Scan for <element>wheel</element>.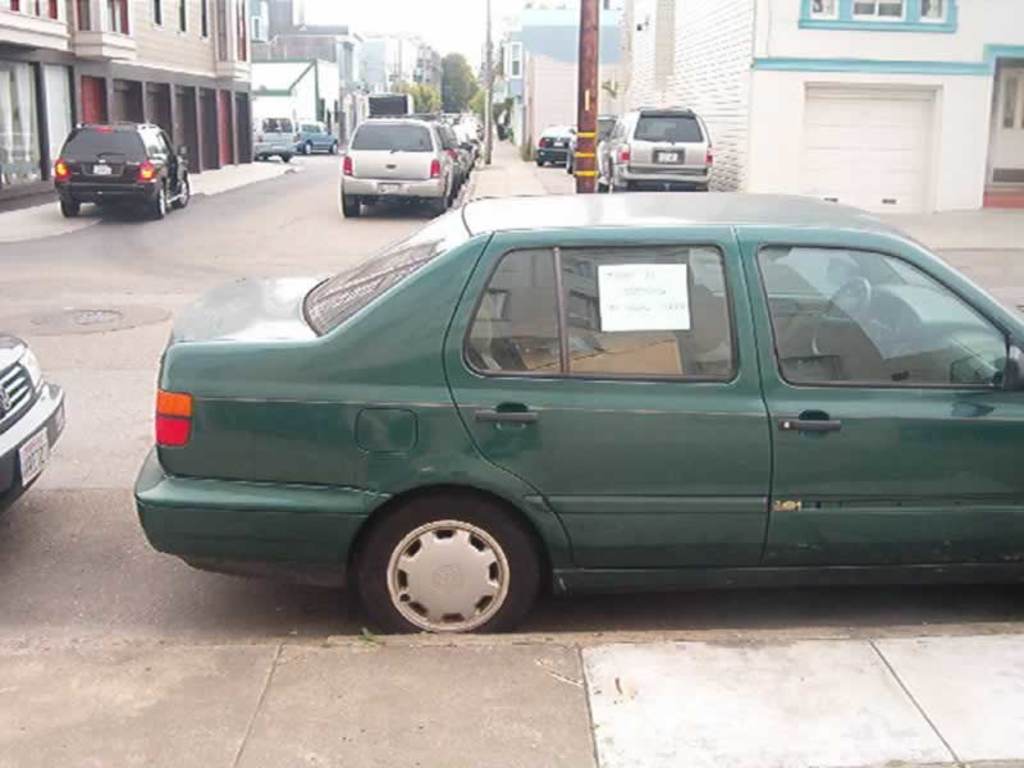
Scan result: {"x1": 150, "y1": 188, "x2": 166, "y2": 216}.
